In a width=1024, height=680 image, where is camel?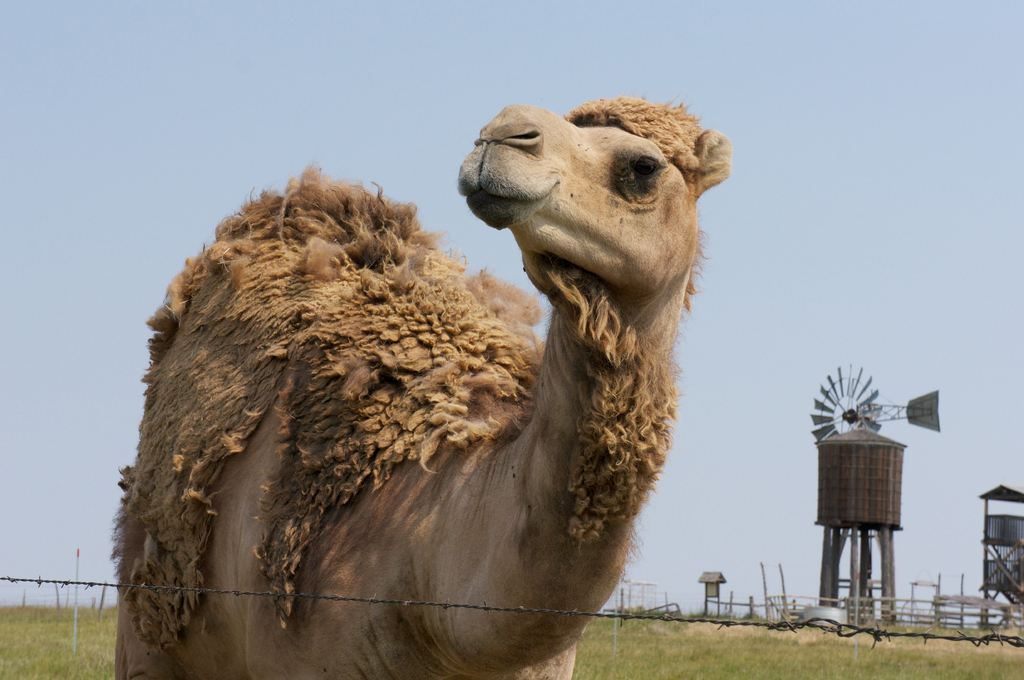
(110, 90, 735, 679).
